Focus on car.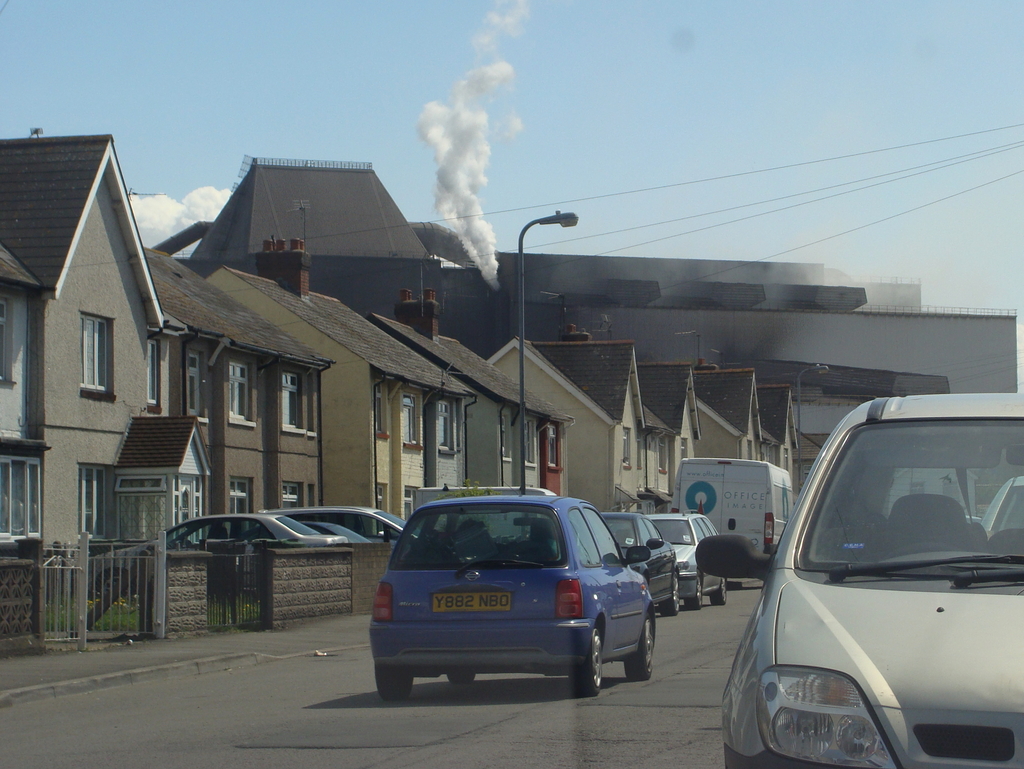
Focused at <bbox>258, 502, 415, 549</bbox>.
